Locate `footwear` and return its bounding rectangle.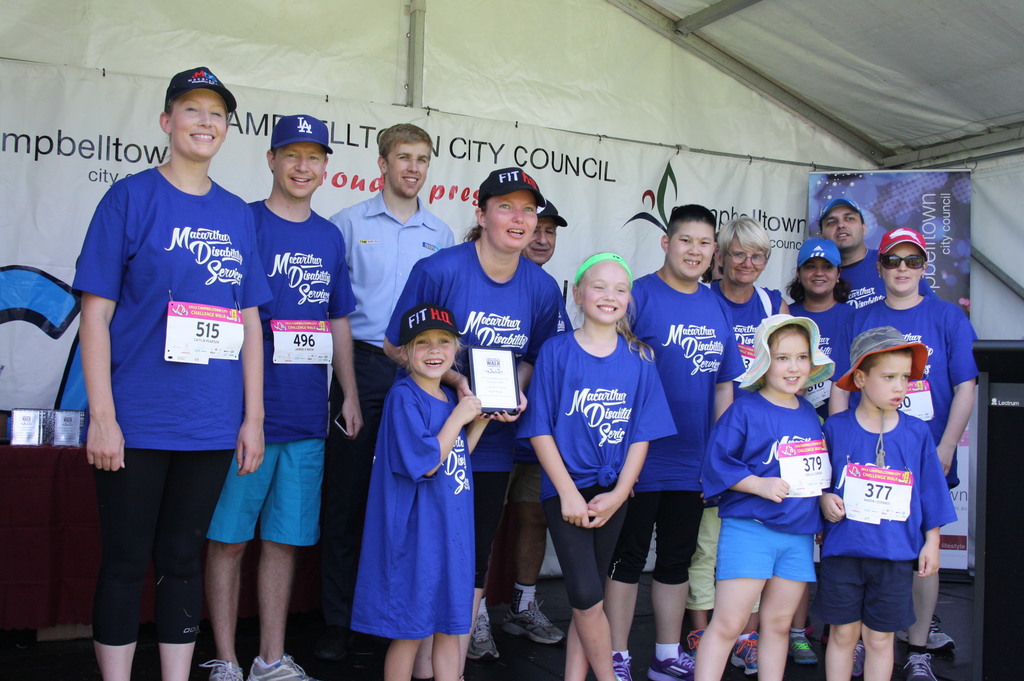
(461, 612, 502, 663).
